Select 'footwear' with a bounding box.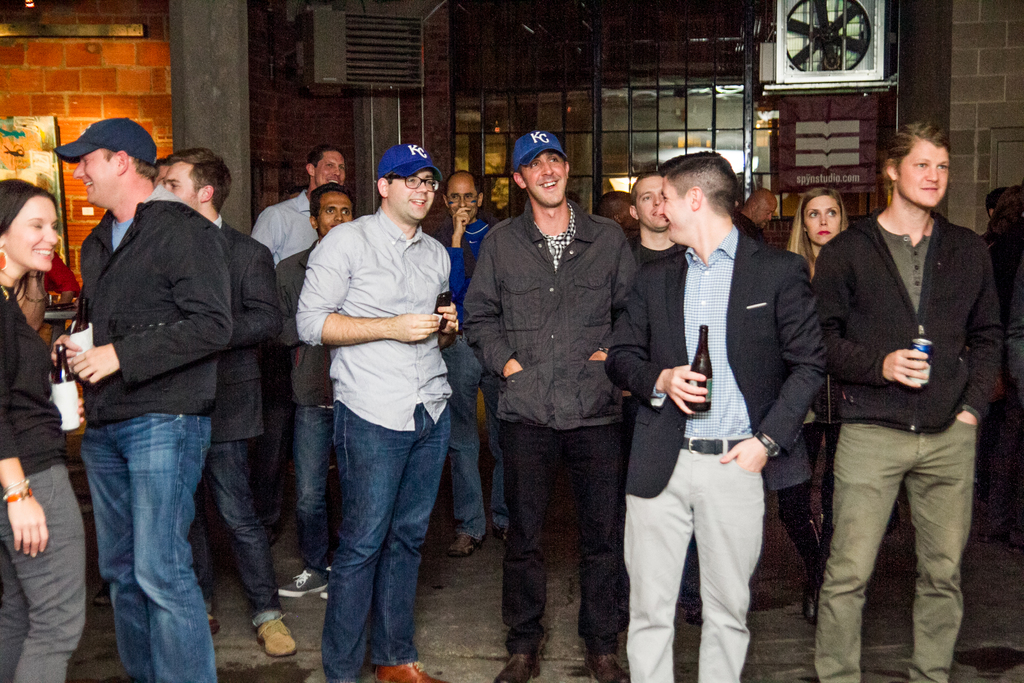
<bbox>492, 527, 507, 544</bbox>.
